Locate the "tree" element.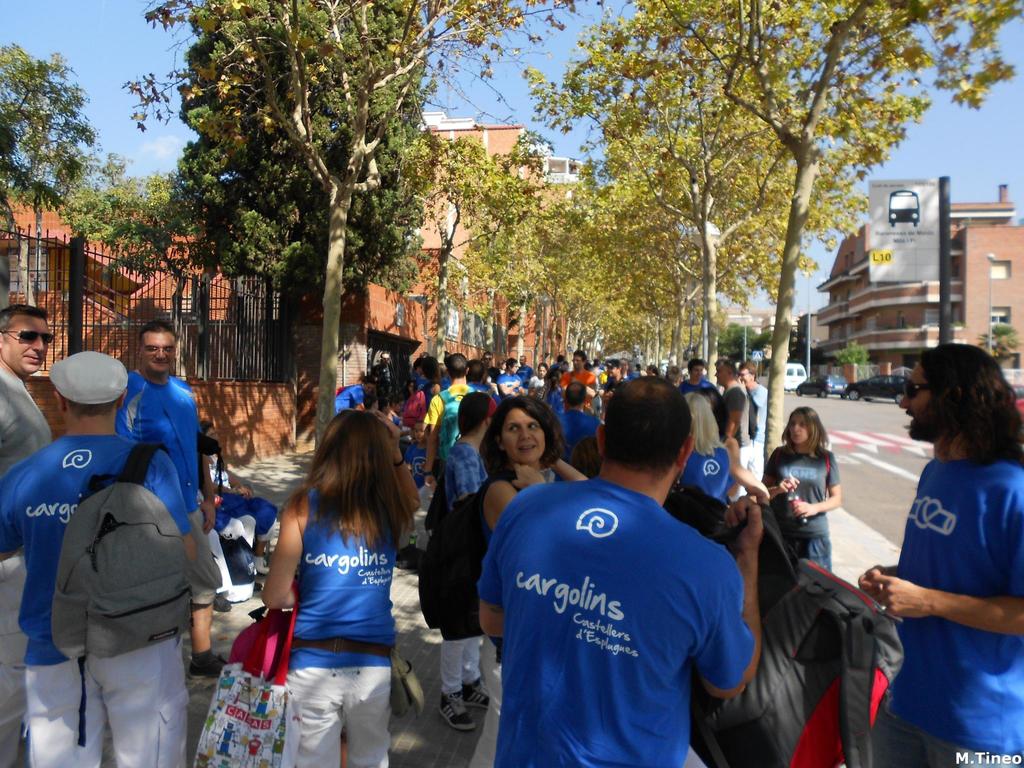
Element bbox: x1=0 y1=42 x2=99 y2=321.
